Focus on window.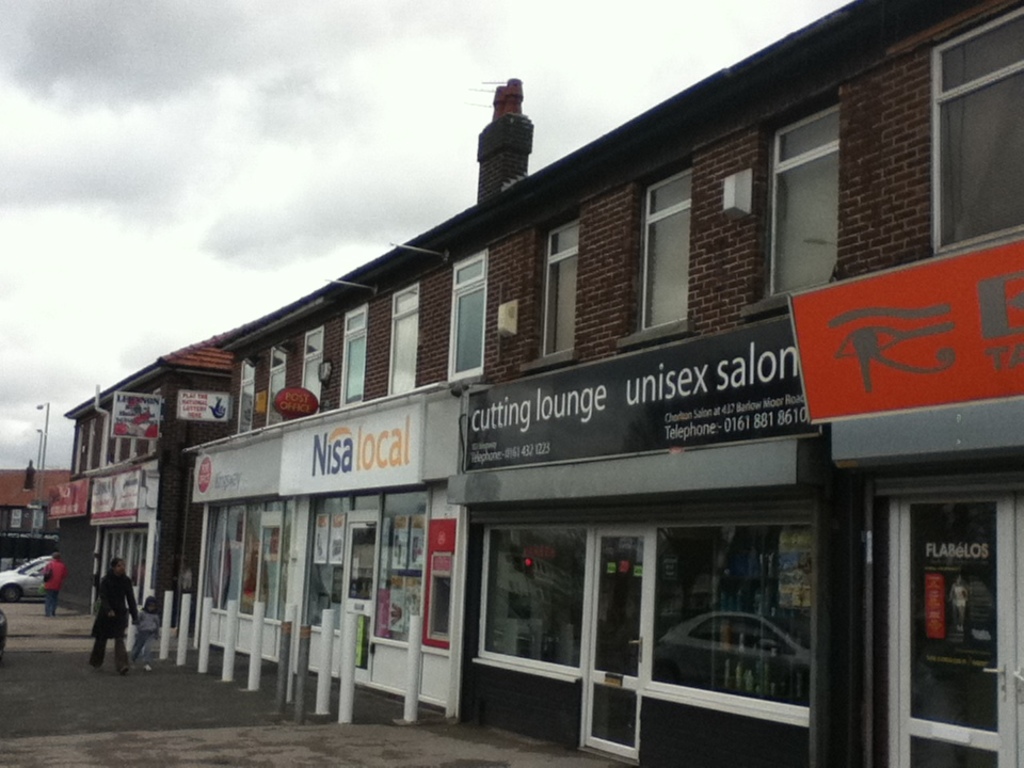
Focused at x1=332 y1=302 x2=366 y2=407.
